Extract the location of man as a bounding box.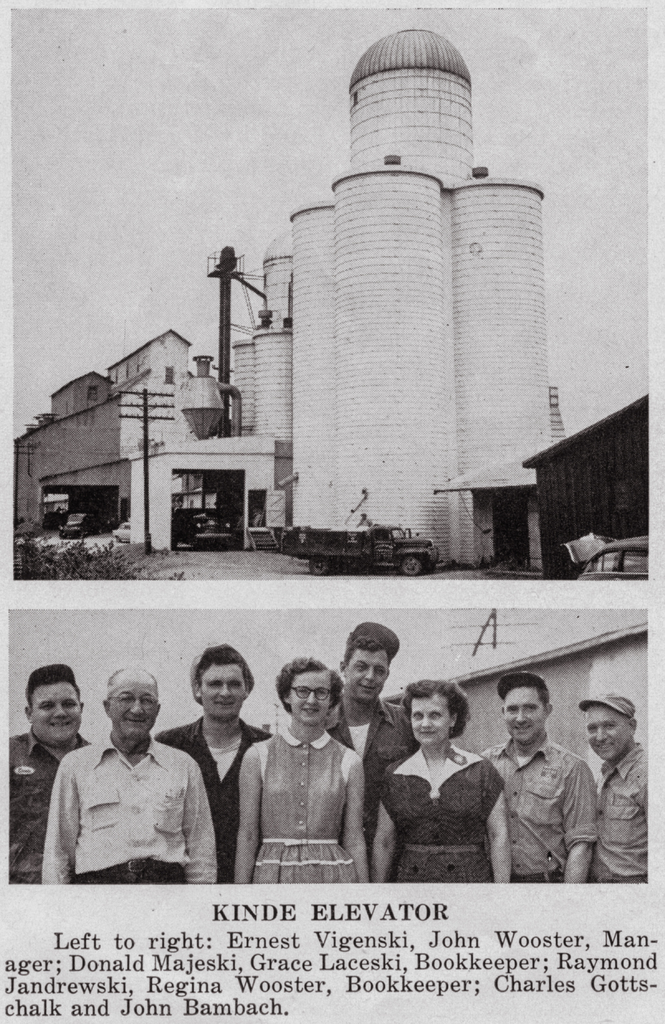
rect(575, 697, 648, 882).
